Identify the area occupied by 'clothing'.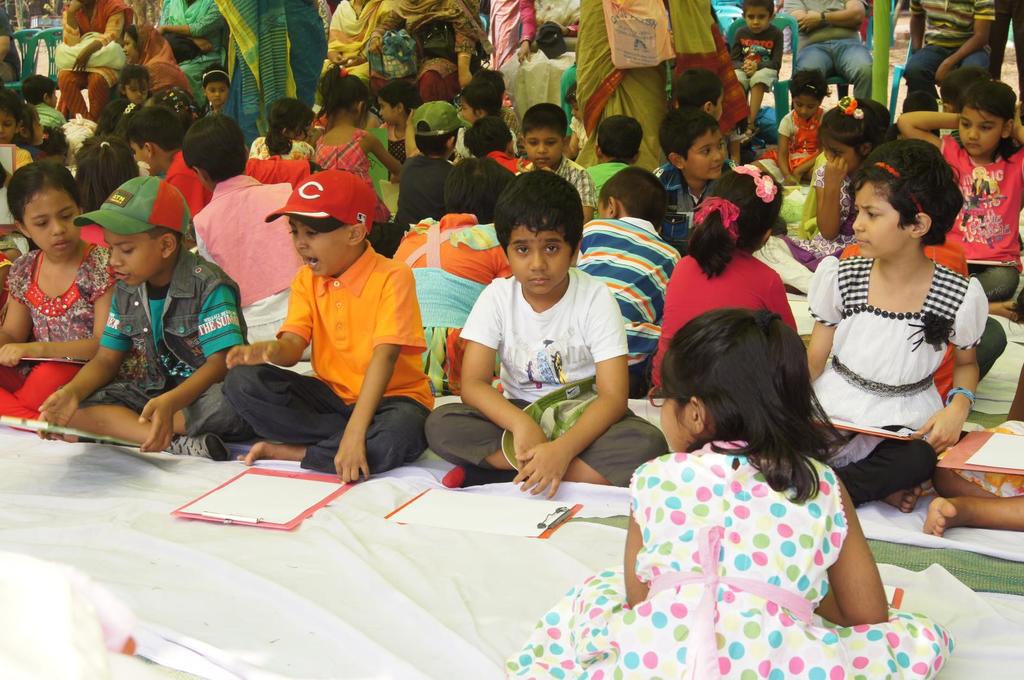
Area: crop(573, 0, 671, 181).
